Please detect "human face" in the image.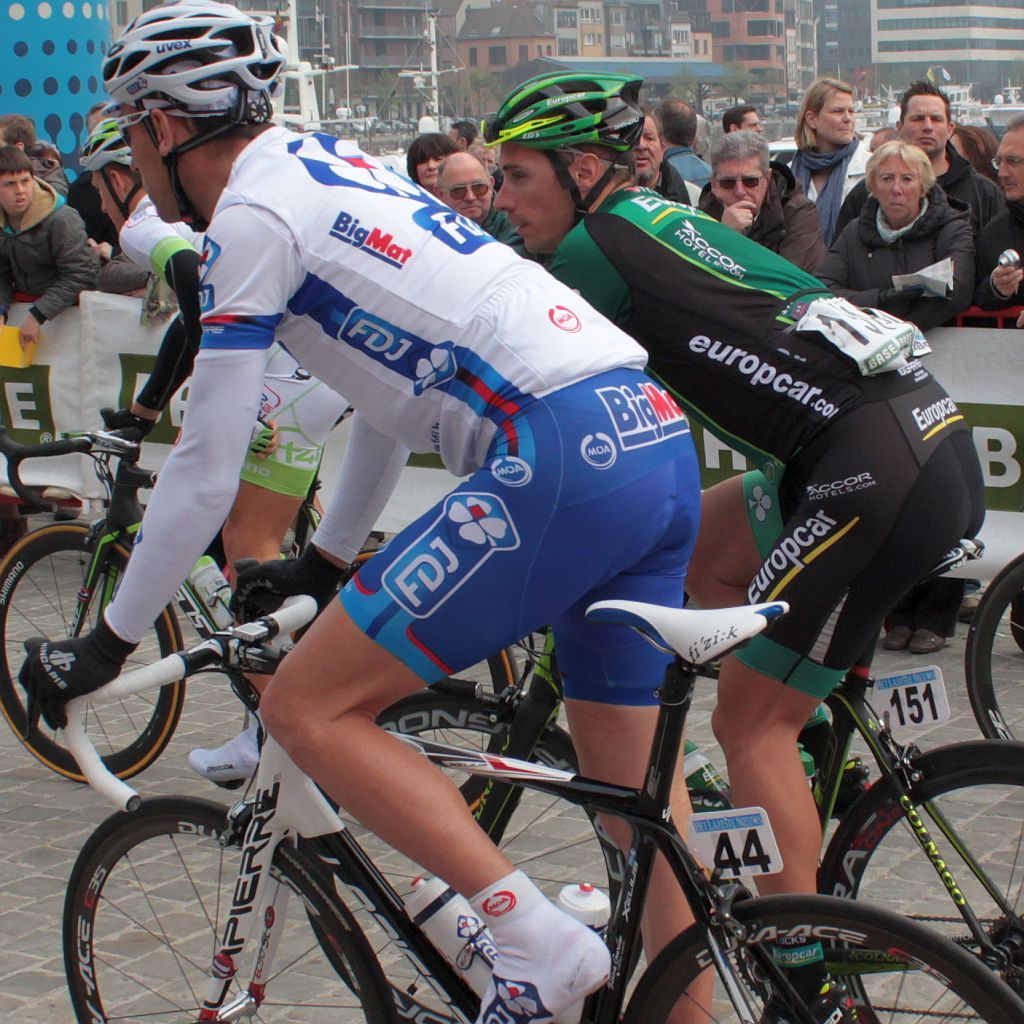
x1=992 y1=129 x2=1023 y2=203.
